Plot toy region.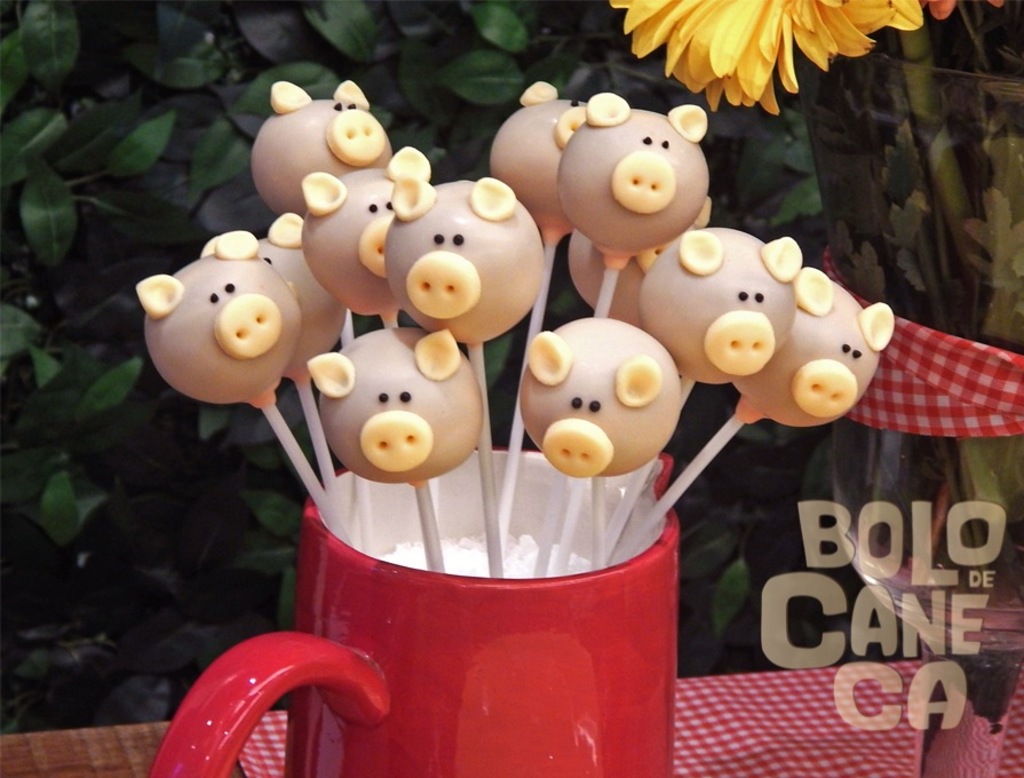
Plotted at (x1=380, y1=174, x2=546, y2=351).
